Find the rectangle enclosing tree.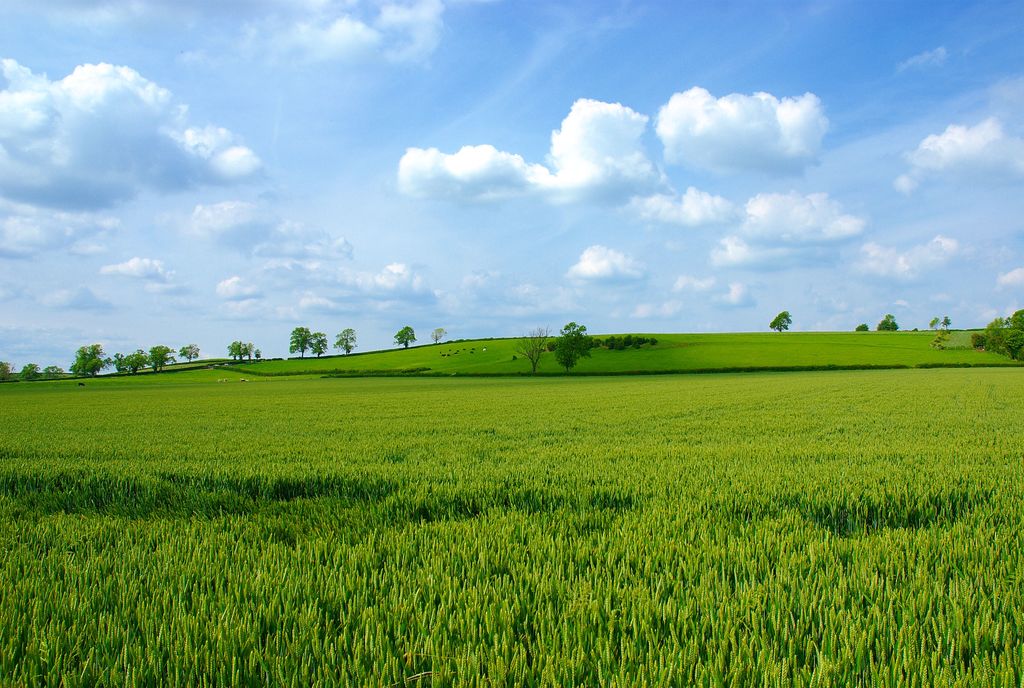
(531, 314, 614, 376).
